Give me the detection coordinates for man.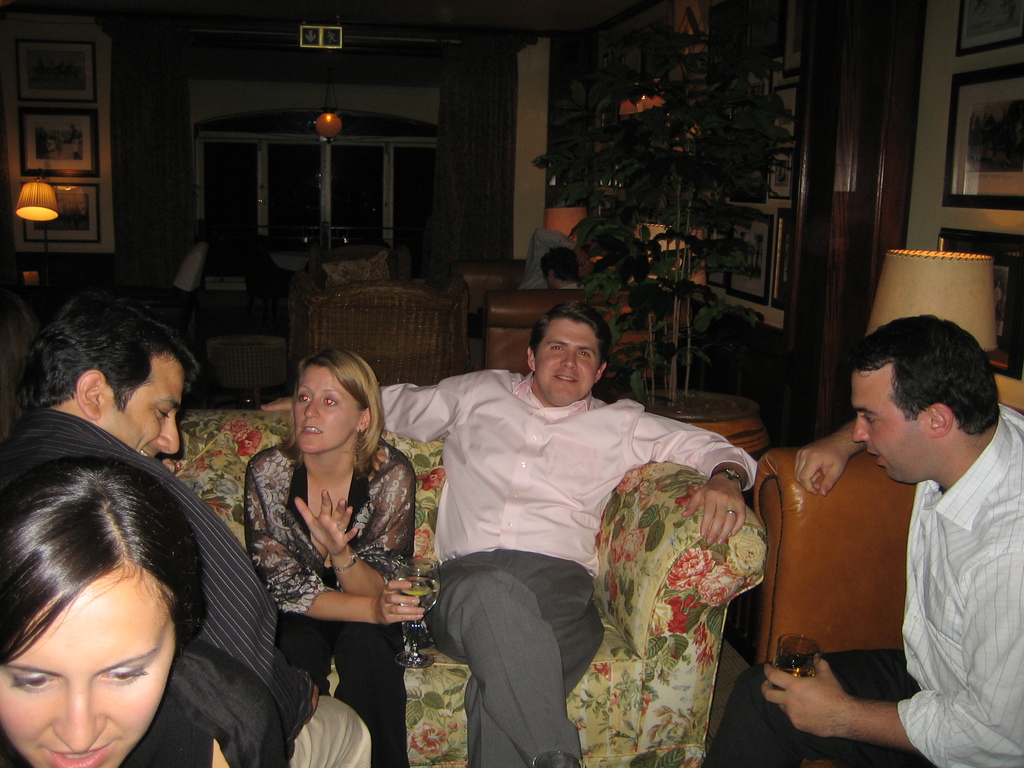
BBox(258, 303, 760, 767).
